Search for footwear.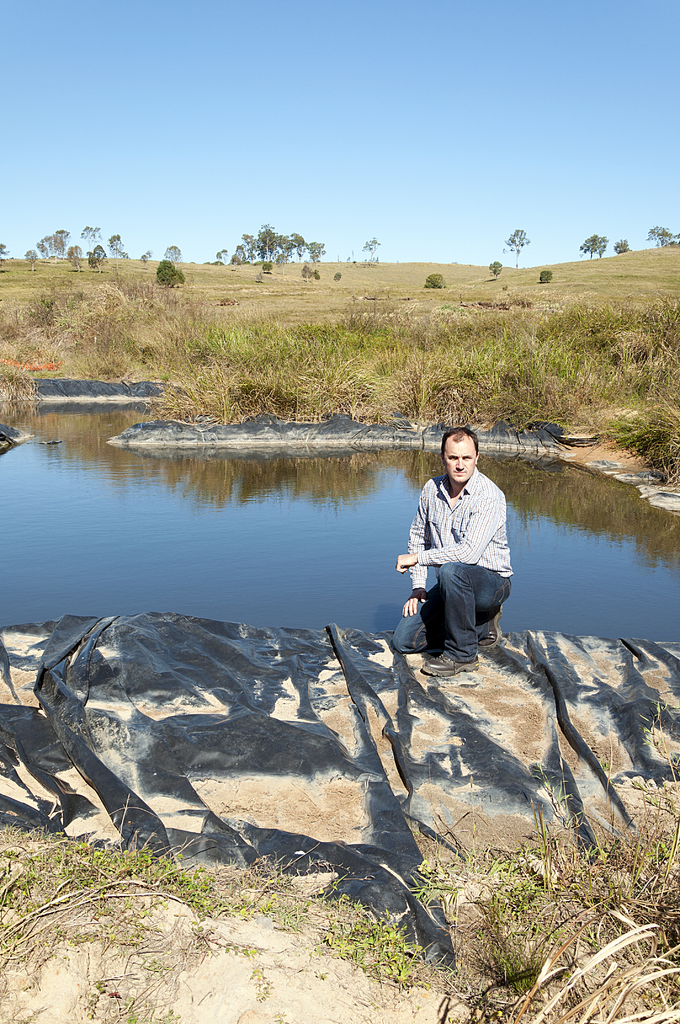
Found at <bbox>421, 653, 479, 676</bbox>.
